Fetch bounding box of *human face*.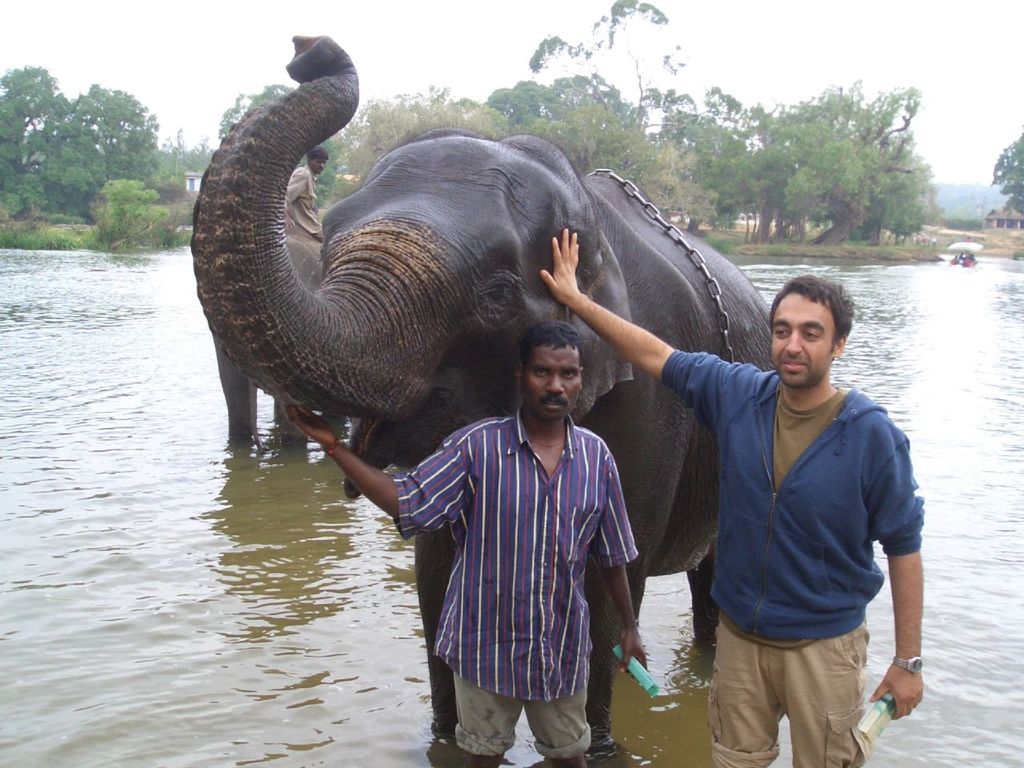
Bbox: select_region(522, 338, 586, 418).
